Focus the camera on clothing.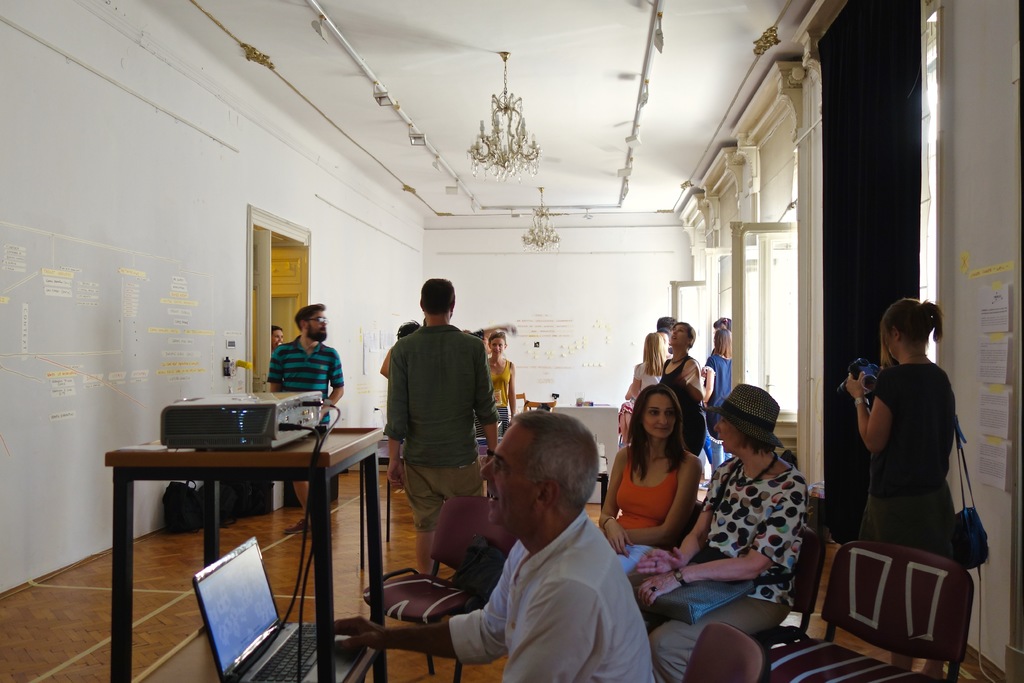
Focus region: <box>656,357,699,457</box>.
